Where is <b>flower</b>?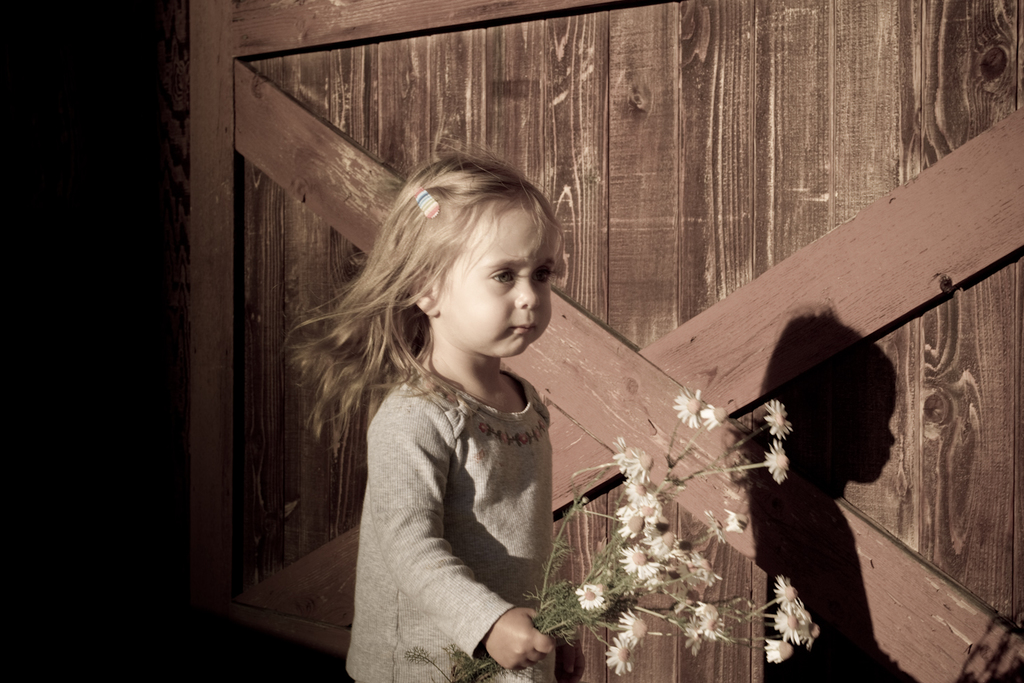
[615, 605, 651, 650].
